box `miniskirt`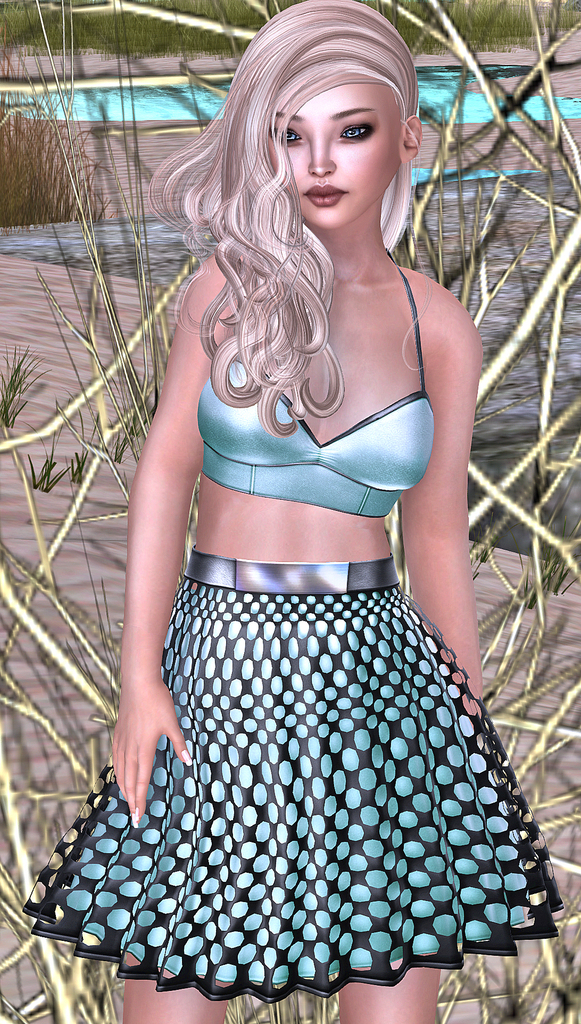
(left=22, top=545, right=570, bottom=1007)
